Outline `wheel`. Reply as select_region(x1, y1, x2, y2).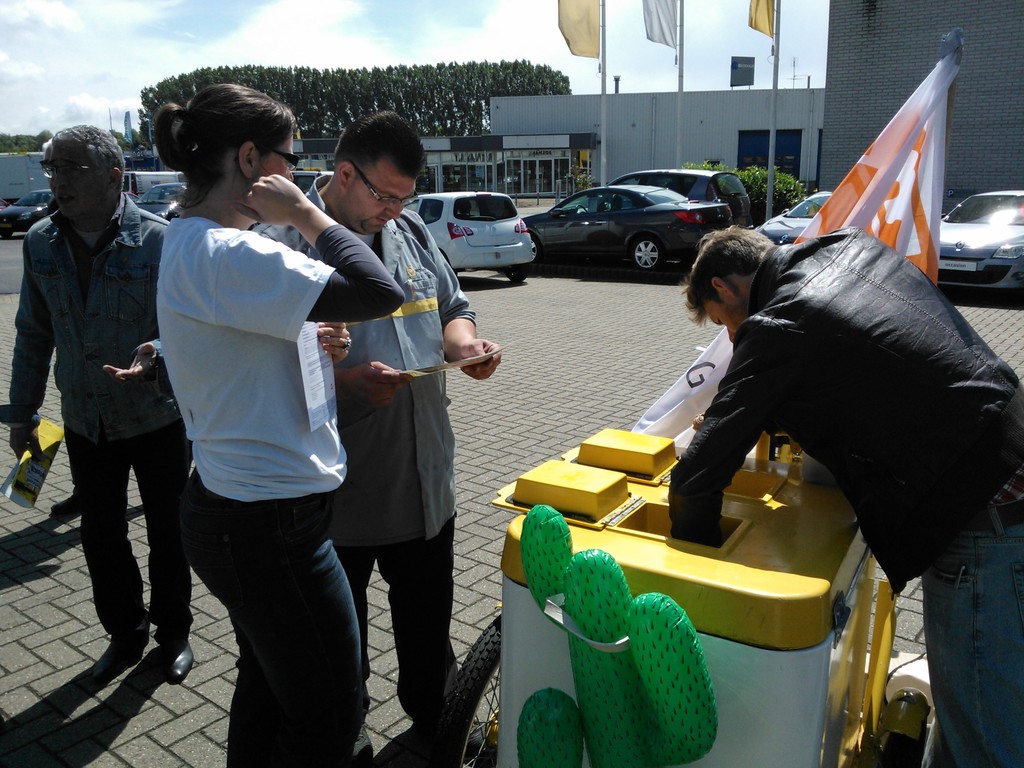
select_region(500, 268, 532, 283).
